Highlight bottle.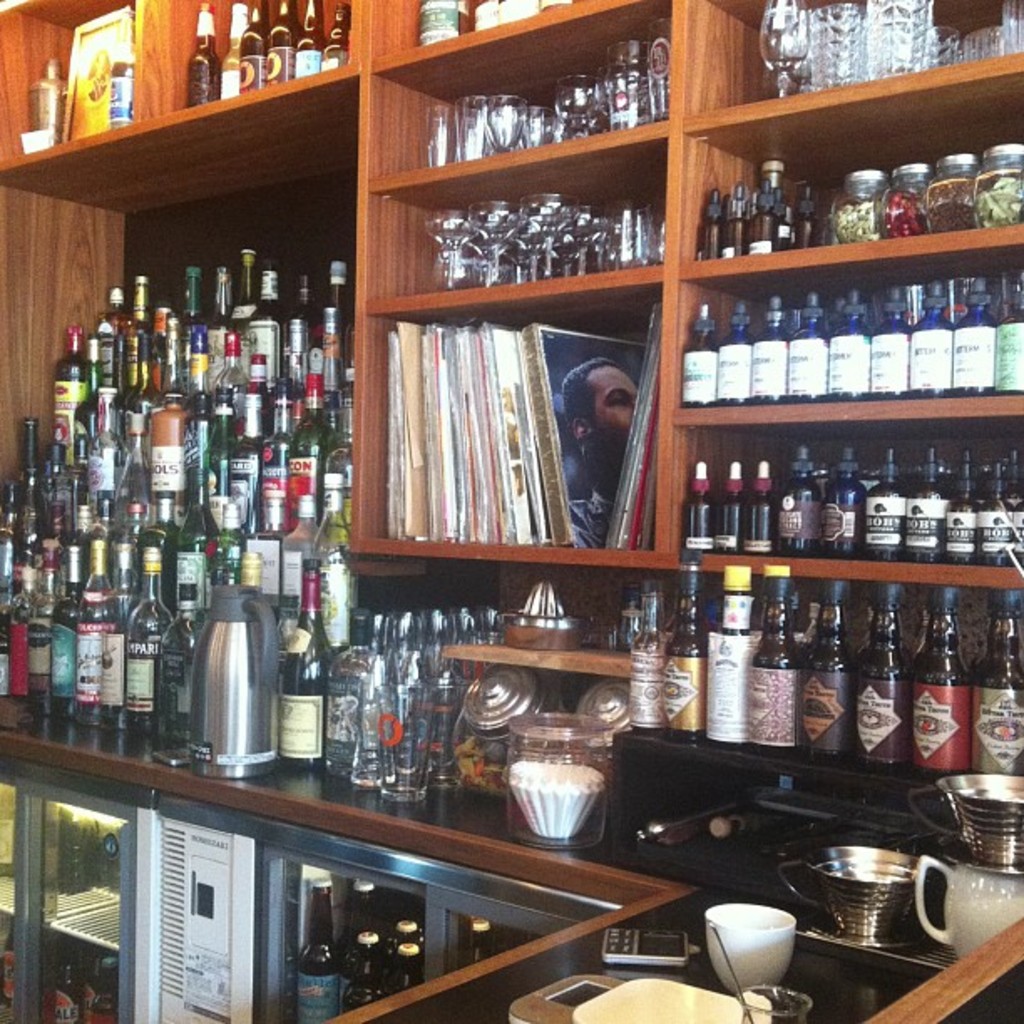
Highlighted region: rect(147, 552, 233, 736).
